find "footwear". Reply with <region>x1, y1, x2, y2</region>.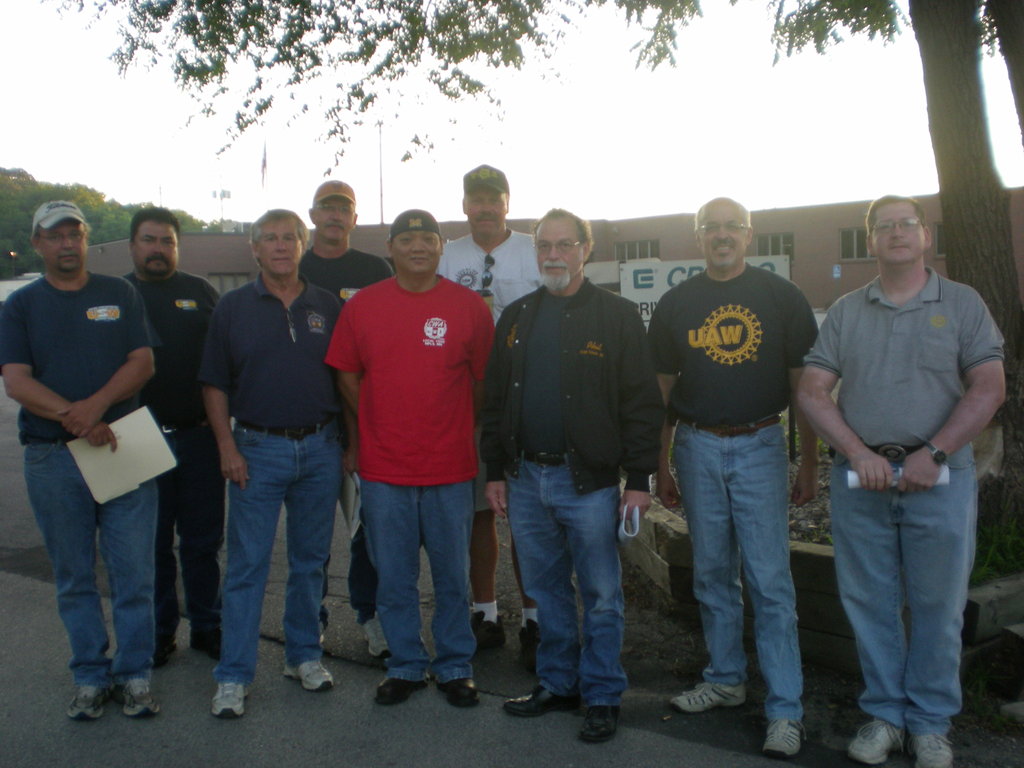
<region>672, 679, 749, 717</region>.
